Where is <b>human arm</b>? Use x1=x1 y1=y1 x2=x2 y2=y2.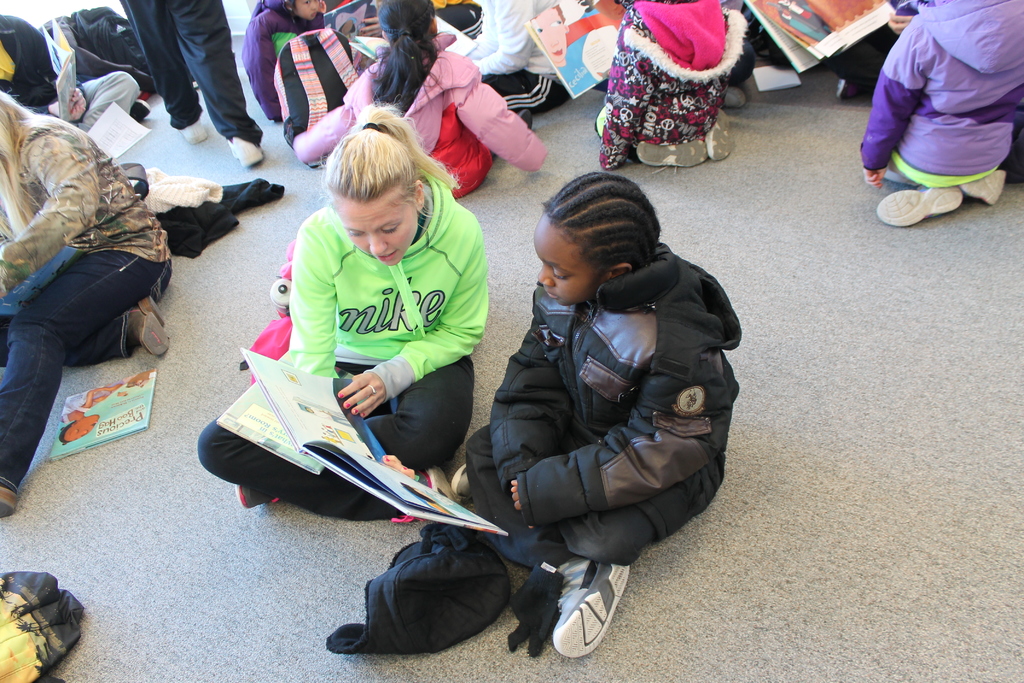
x1=237 y1=15 x2=280 y2=122.
